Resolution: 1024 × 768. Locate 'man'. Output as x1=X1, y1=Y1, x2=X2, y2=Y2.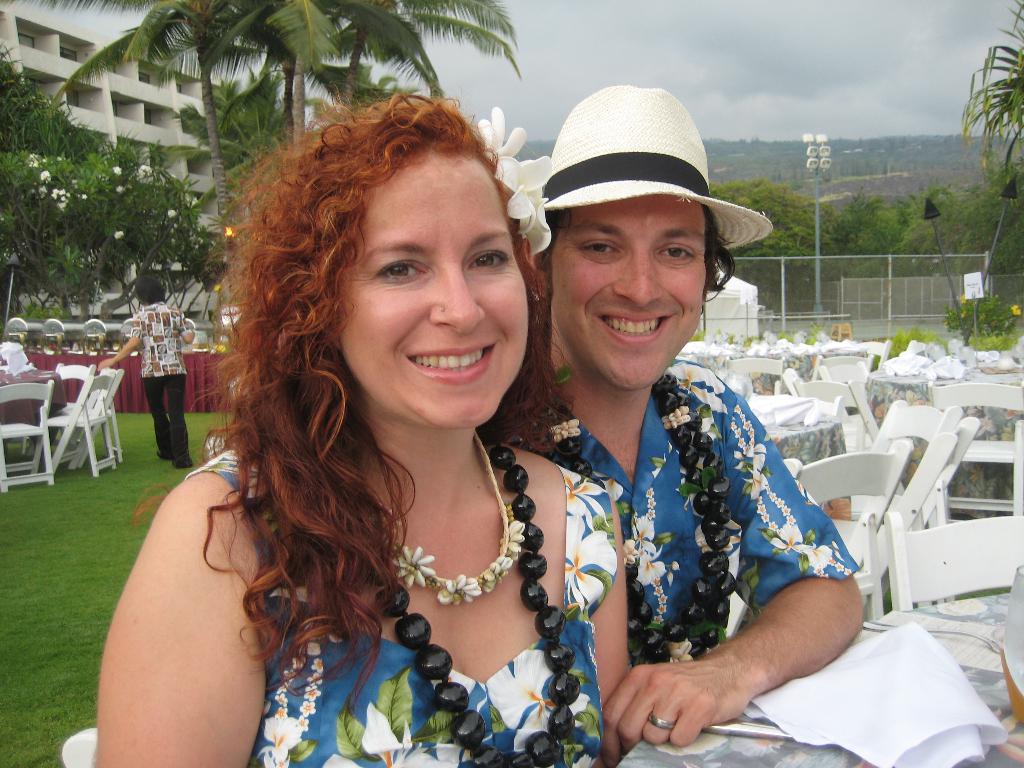
x1=504, y1=112, x2=856, y2=767.
